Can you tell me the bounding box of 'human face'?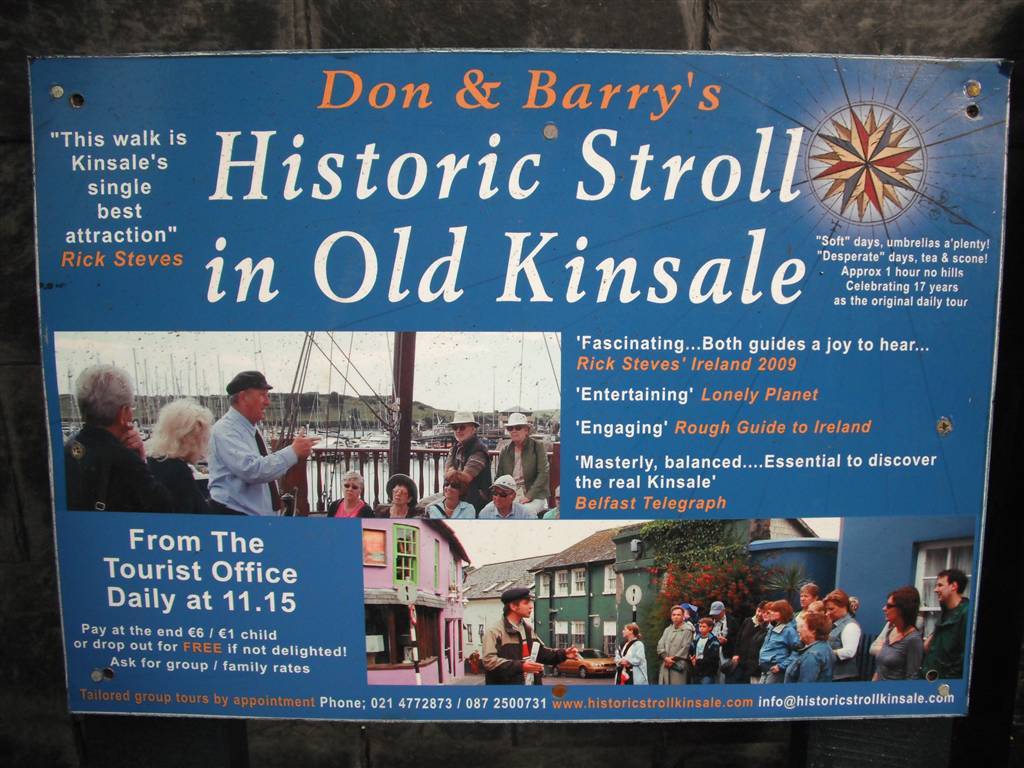
region(493, 488, 512, 512).
